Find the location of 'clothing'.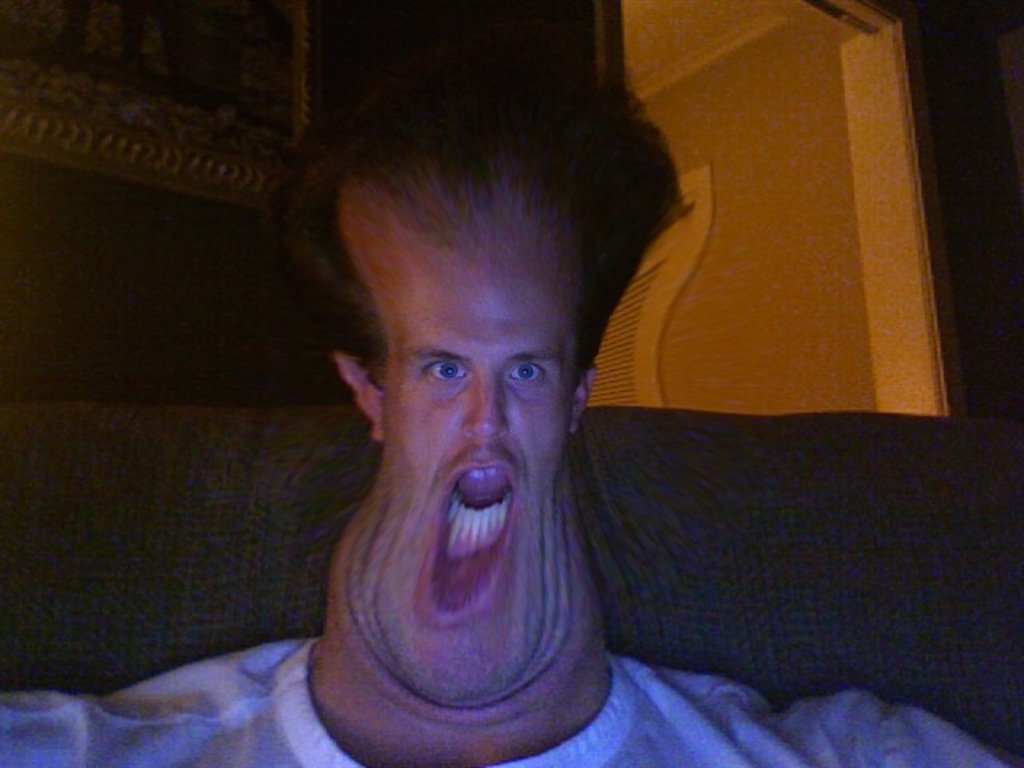
Location: crop(0, 637, 1022, 766).
